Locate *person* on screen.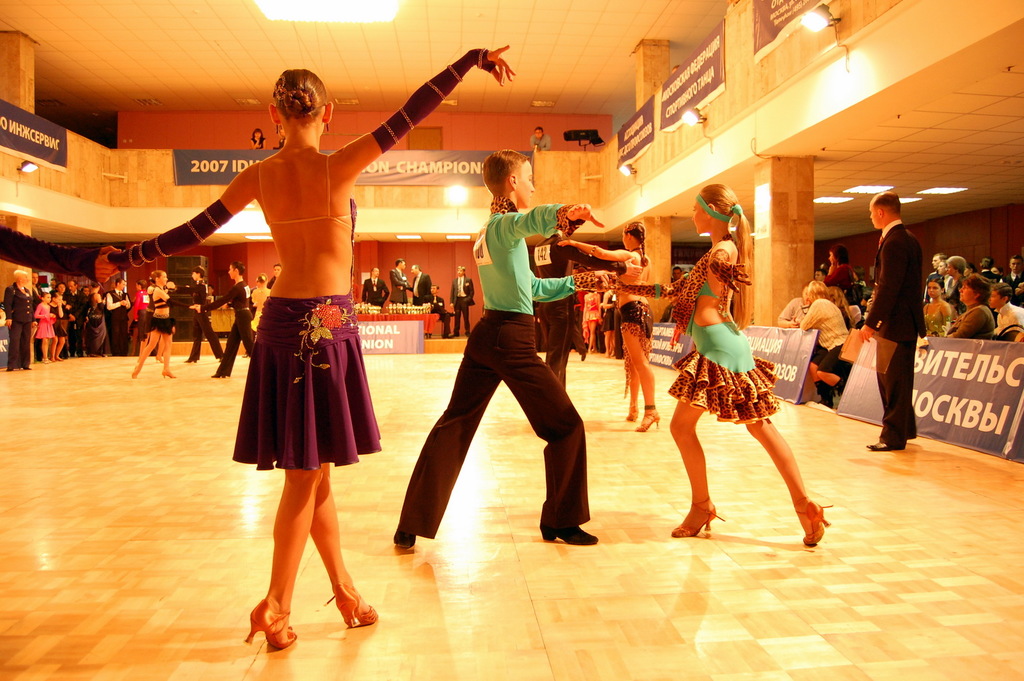
On screen at [left=530, top=223, right=625, bottom=388].
